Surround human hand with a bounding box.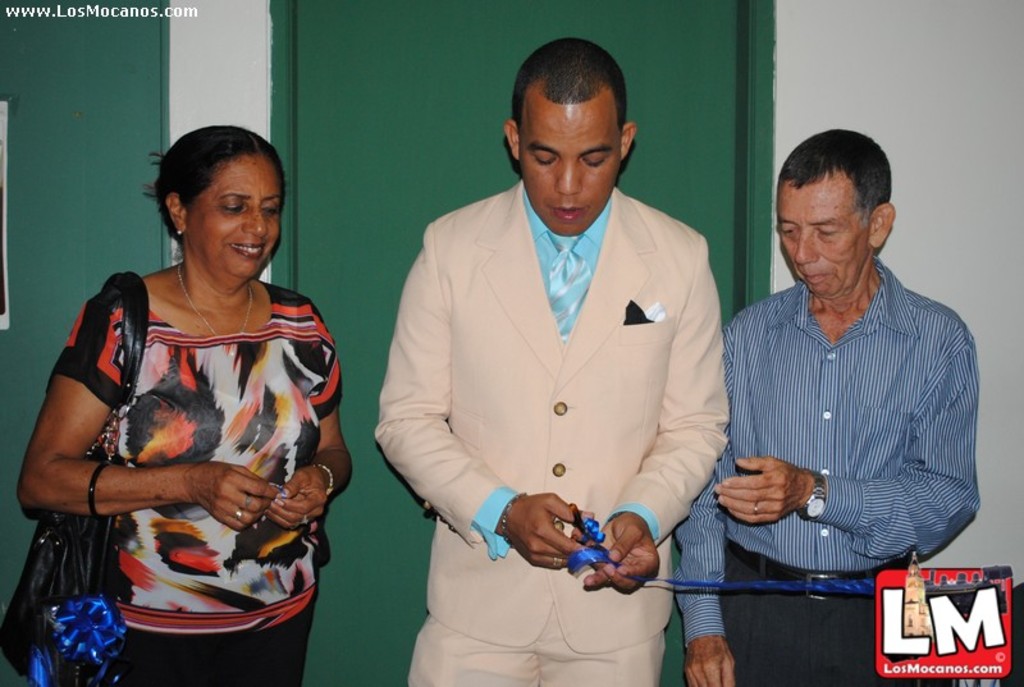
region(712, 453, 809, 528).
